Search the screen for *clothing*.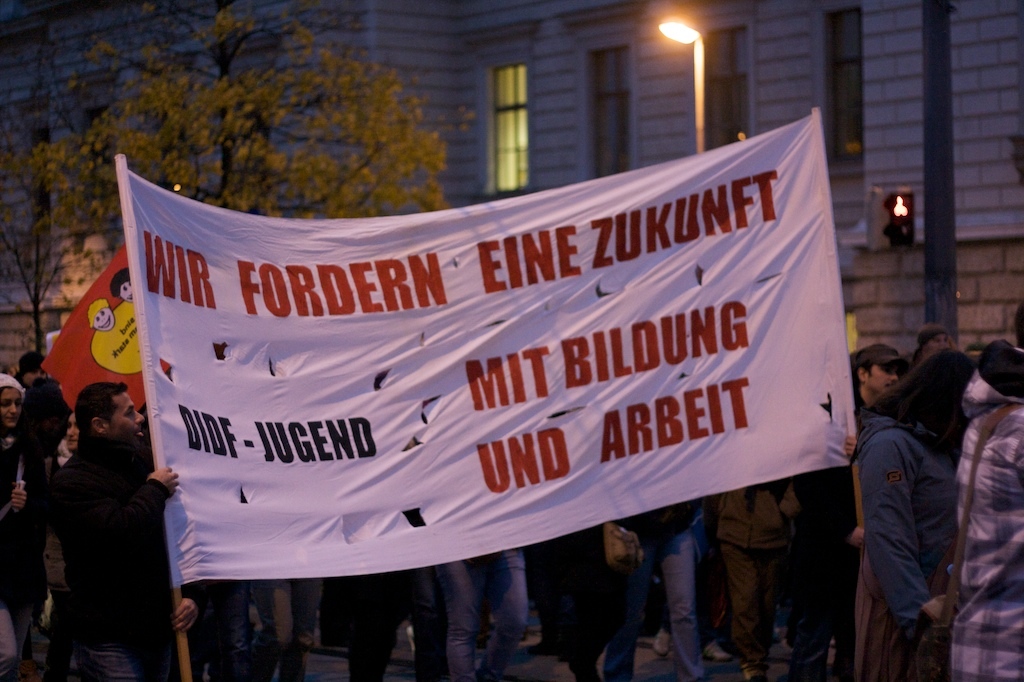
Found at [x1=0, y1=435, x2=27, y2=673].
